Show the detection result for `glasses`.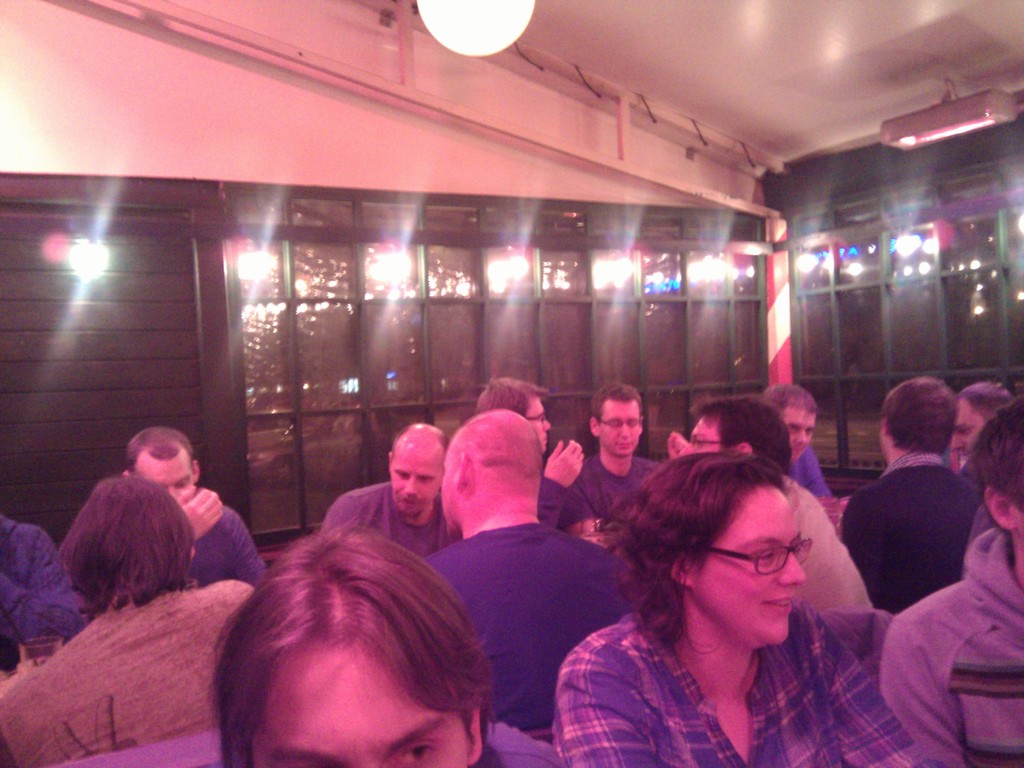
(523, 413, 551, 429).
